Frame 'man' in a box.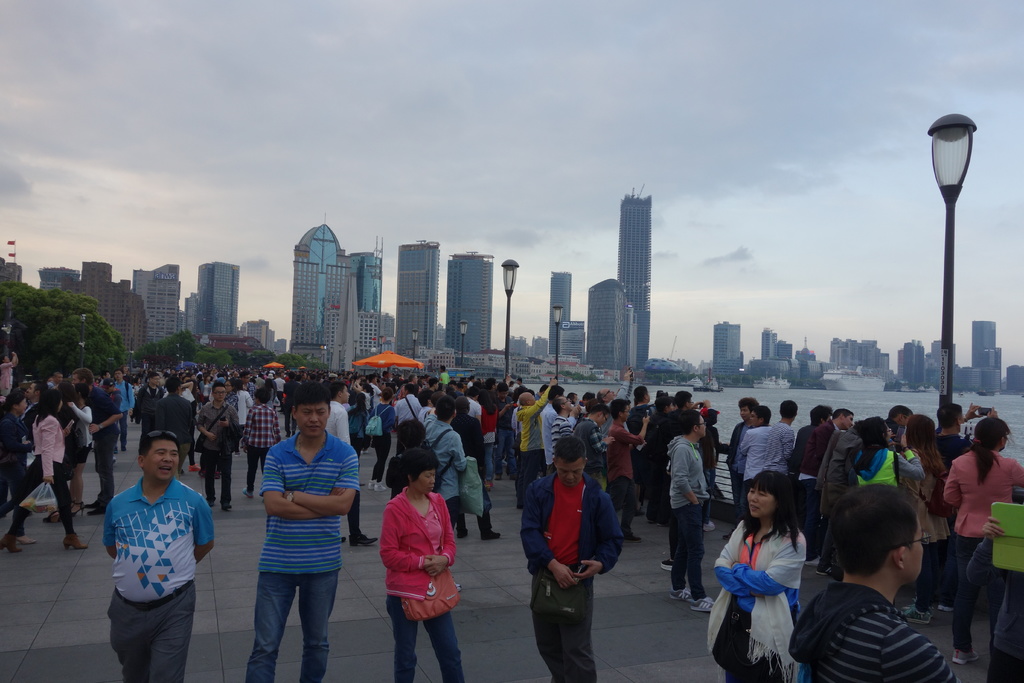
{"x1": 195, "y1": 379, "x2": 242, "y2": 513}.
